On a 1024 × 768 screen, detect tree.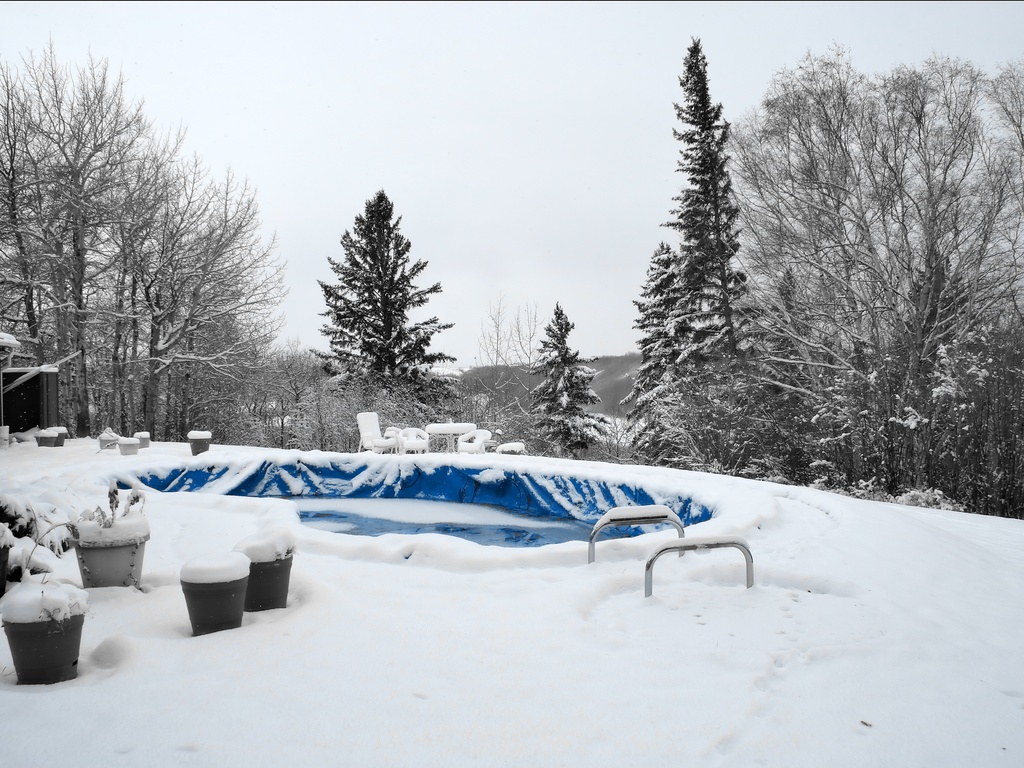
(left=109, top=129, right=174, bottom=446).
